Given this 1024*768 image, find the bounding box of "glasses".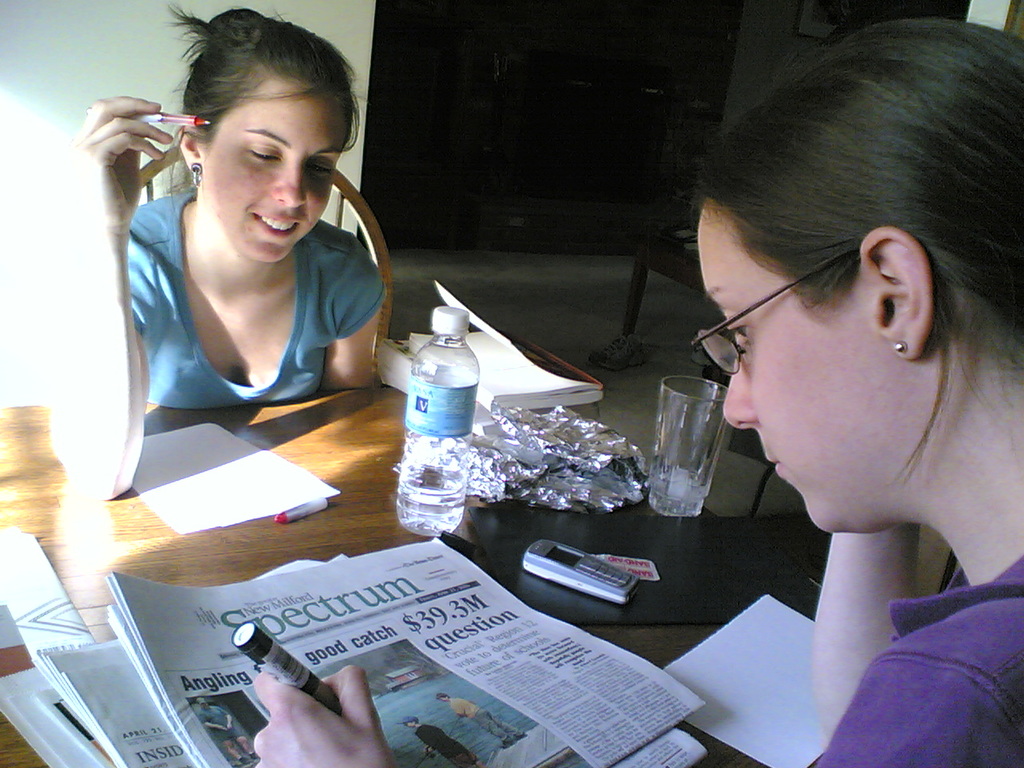
[706,244,963,373].
